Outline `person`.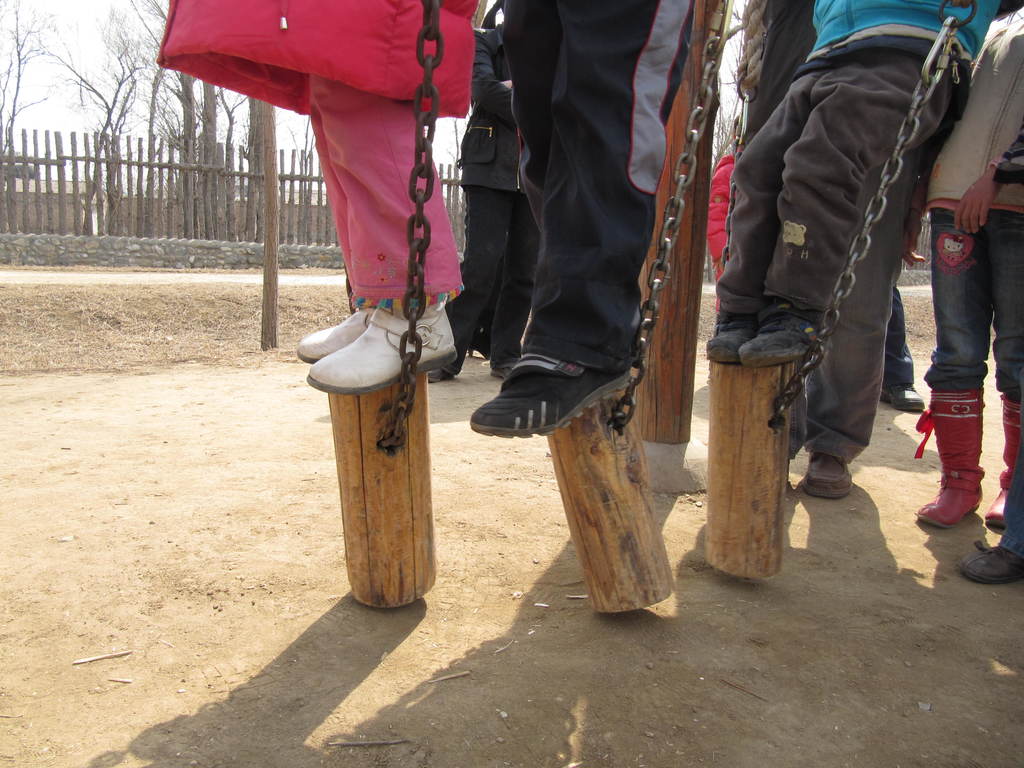
Outline: [left=157, top=0, right=479, bottom=400].
